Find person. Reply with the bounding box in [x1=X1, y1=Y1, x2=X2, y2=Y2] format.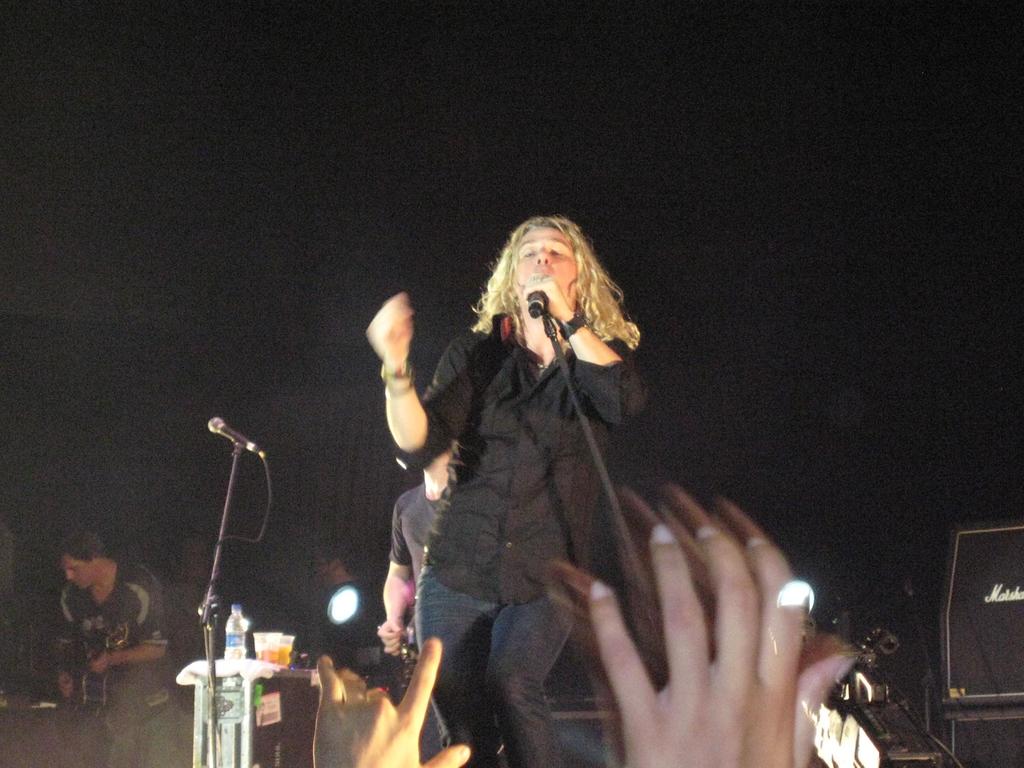
[x1=584, y1=525, x2=858, y2=767].
